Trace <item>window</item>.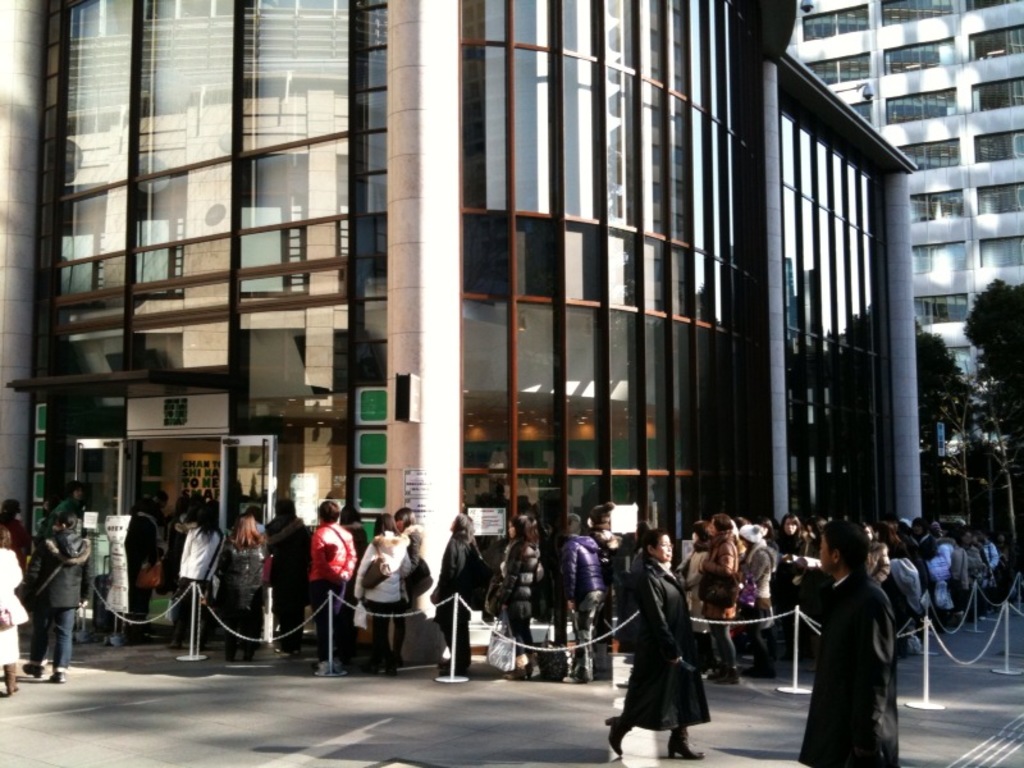
Traced to box=[883, 0, 957, 22].
